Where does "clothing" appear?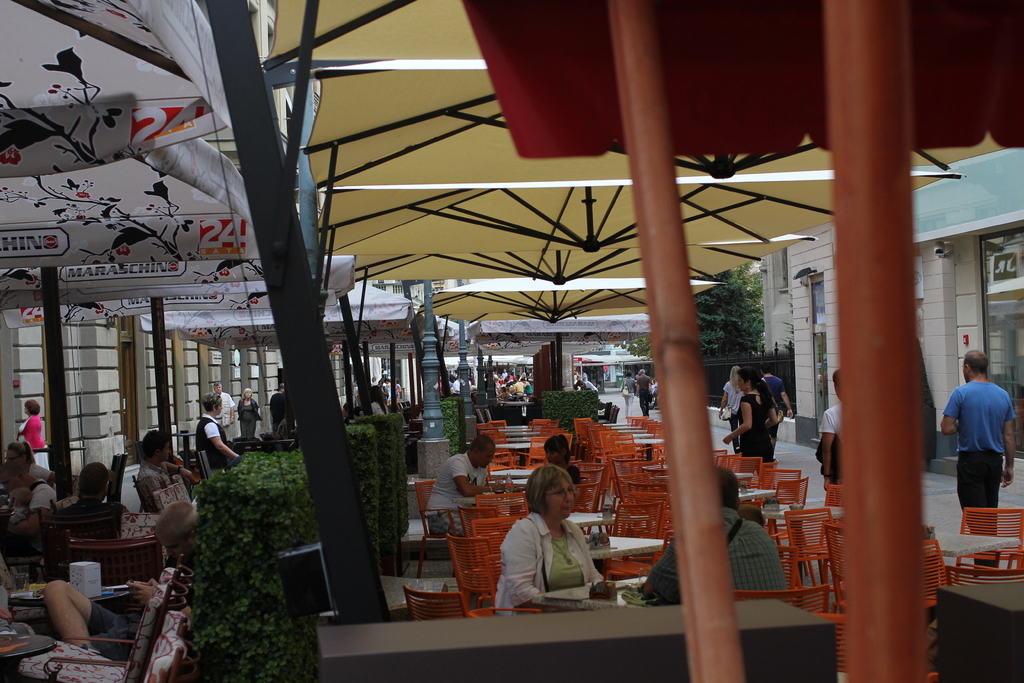
Appears at [left=723, top=375, right=744, bottom=450].
